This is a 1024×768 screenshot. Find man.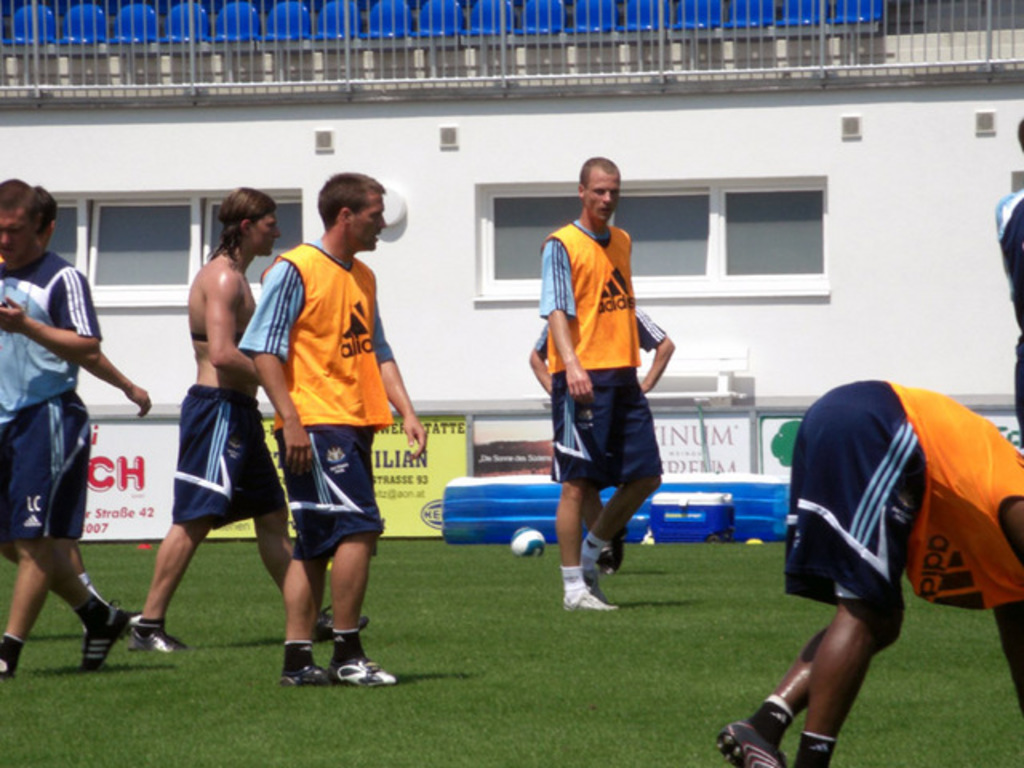
Bounding box: 232/165/429/694.
